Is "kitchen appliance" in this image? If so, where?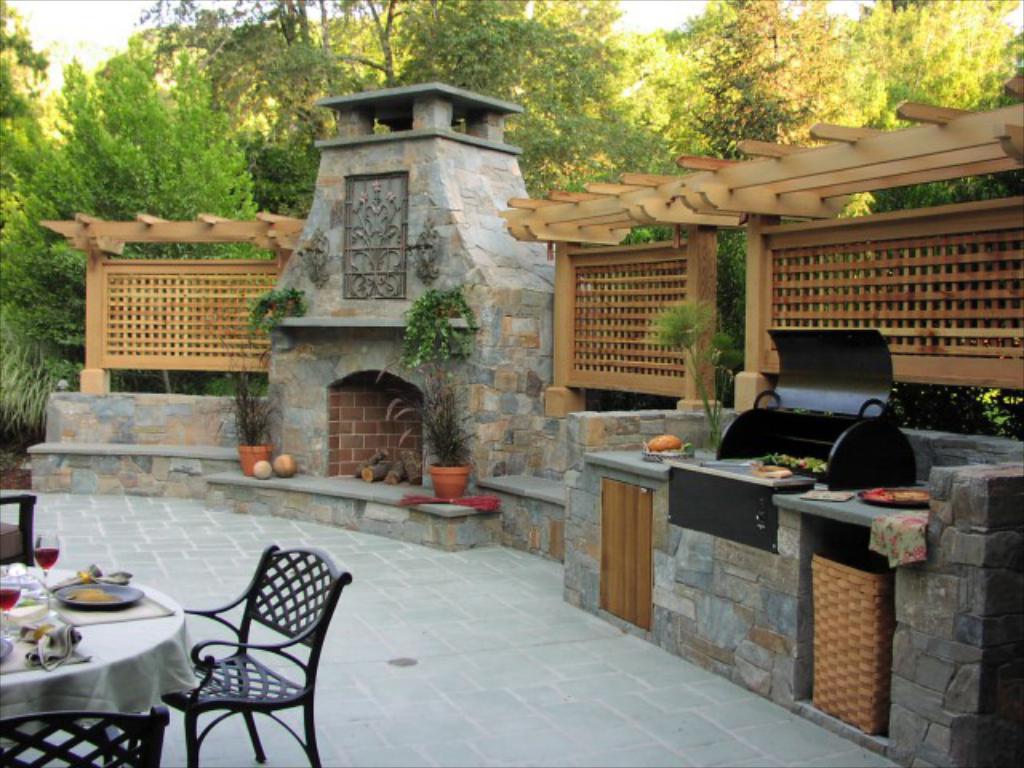
Yes, at Rect(32, 622, 96, 661).
